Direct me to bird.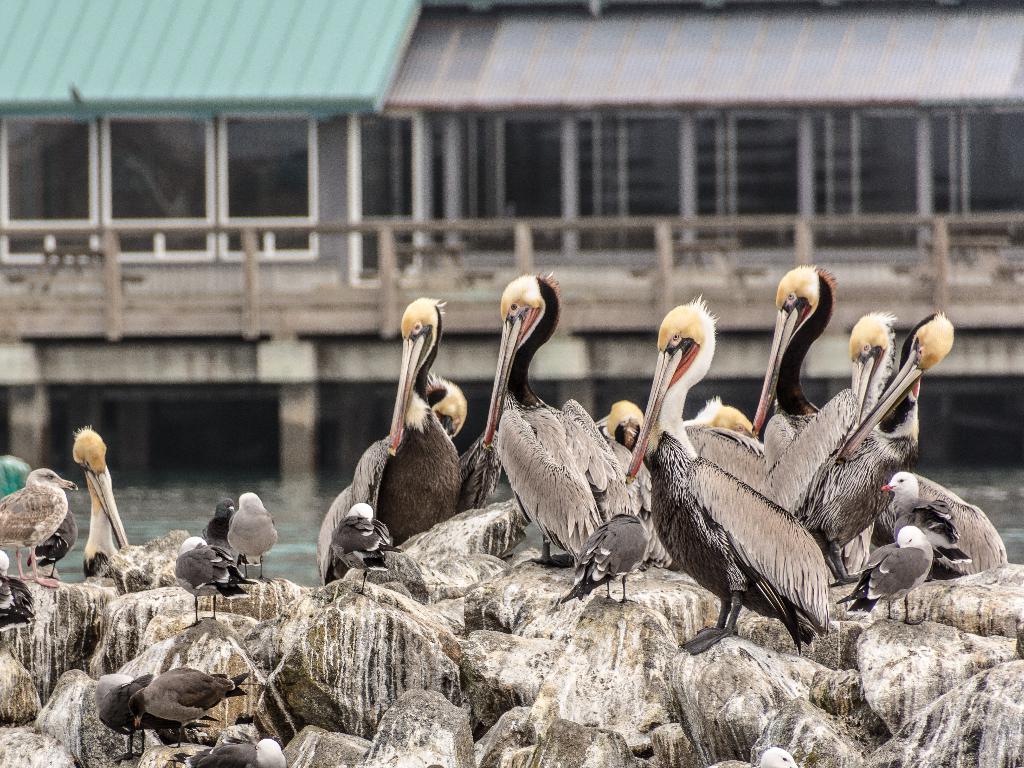
Direction: crop(201, 497, 250, 558).
